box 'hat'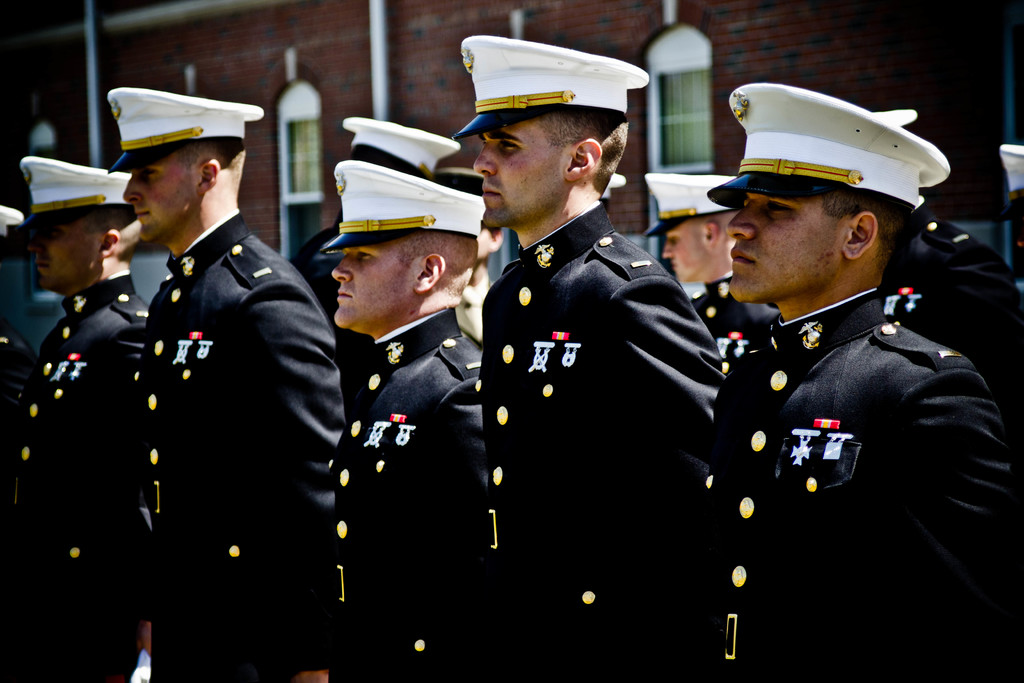
599/173/624/198
